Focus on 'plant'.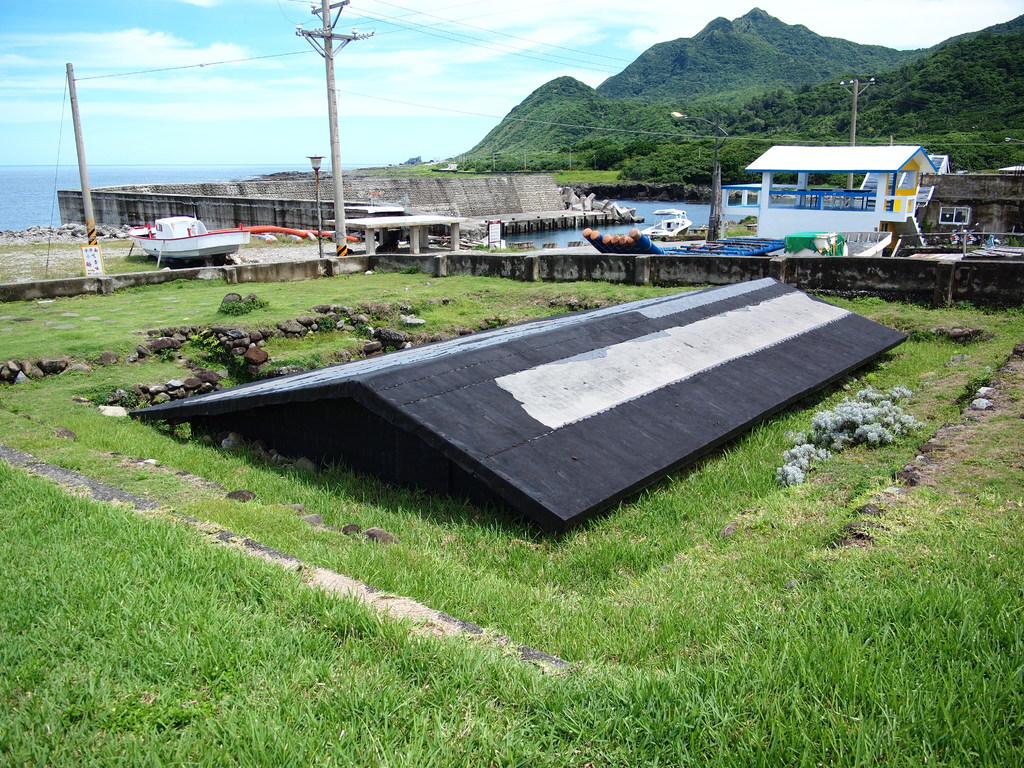
Focused at [left=922, top=220, right=934, bottom=234].
